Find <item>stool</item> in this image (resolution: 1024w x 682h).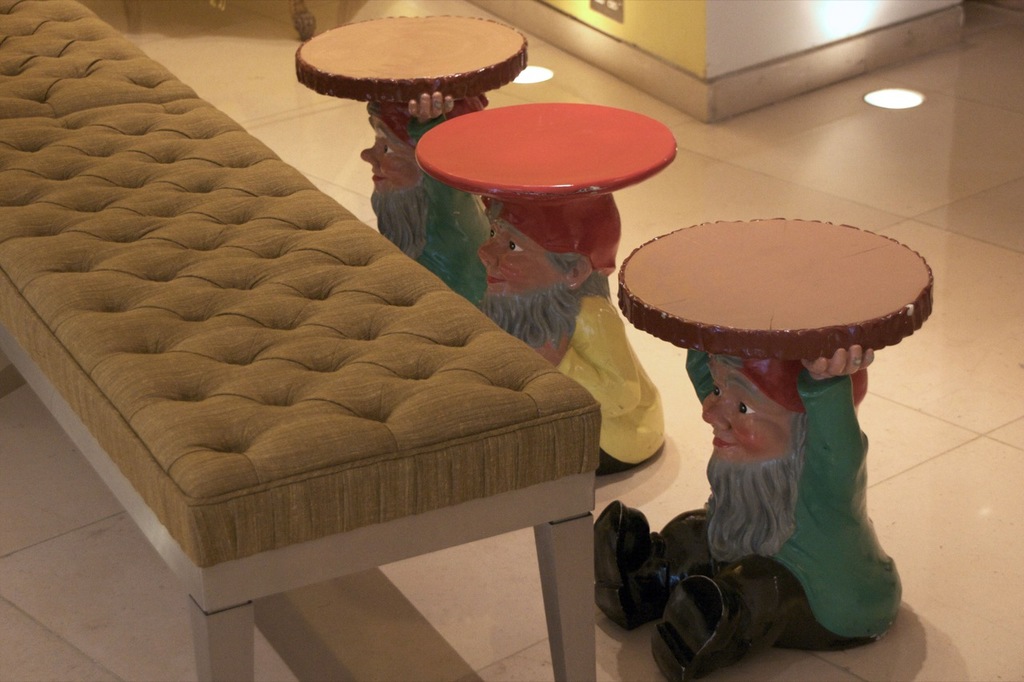
<box>295,13,527,309</box>.
